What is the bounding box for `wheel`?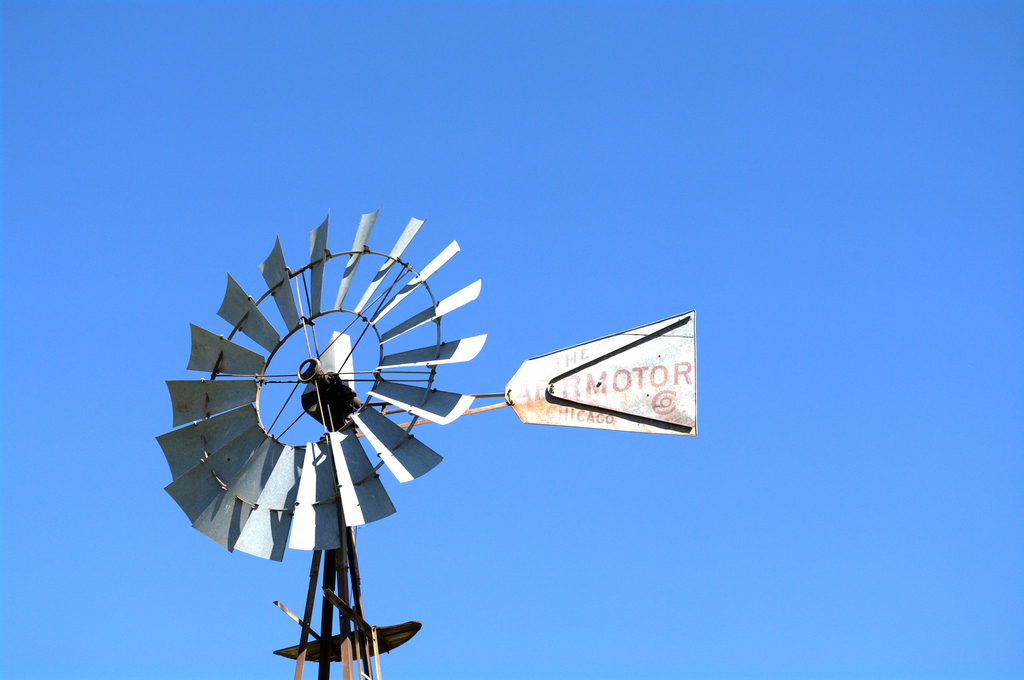
x1=188 y1=213 x2=531 y2=652.
